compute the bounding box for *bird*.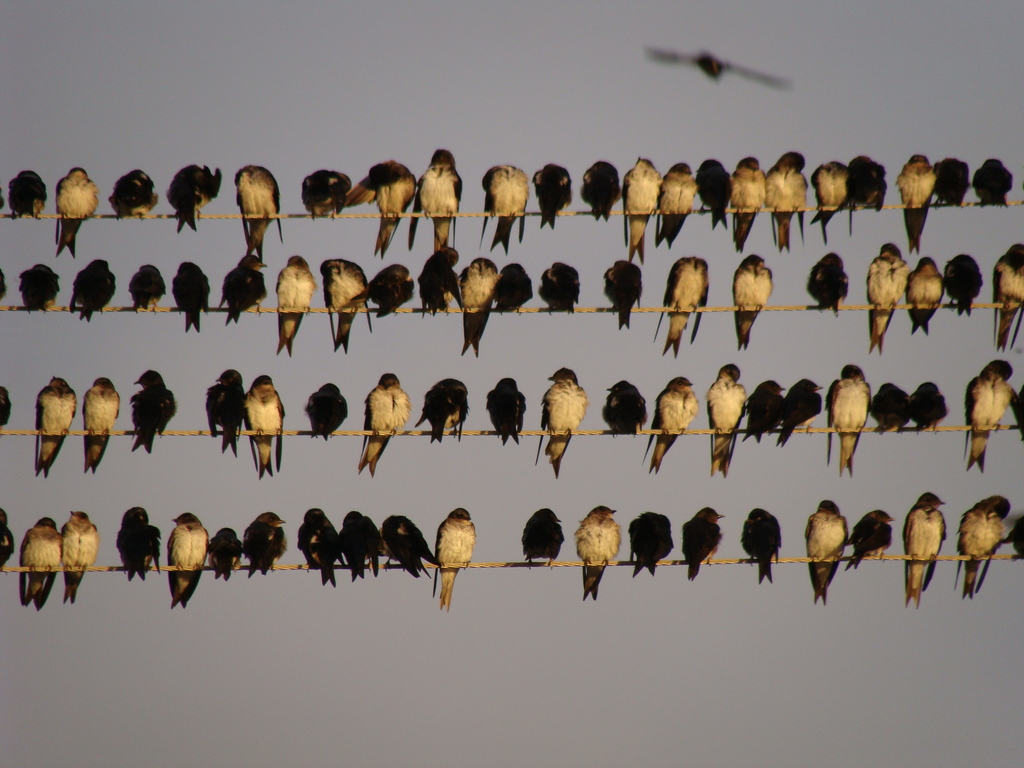
box=[657, 372, 697, 474].
